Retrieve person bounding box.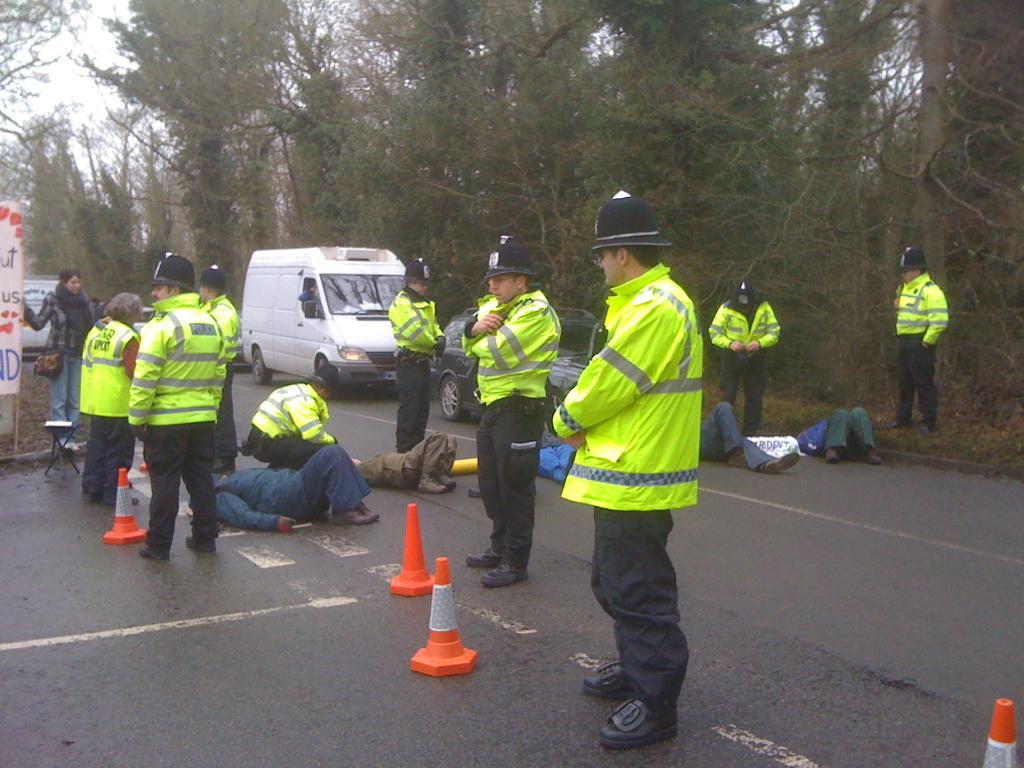
Bounding box: [left=711, top=264, right=783, bottom=438].
